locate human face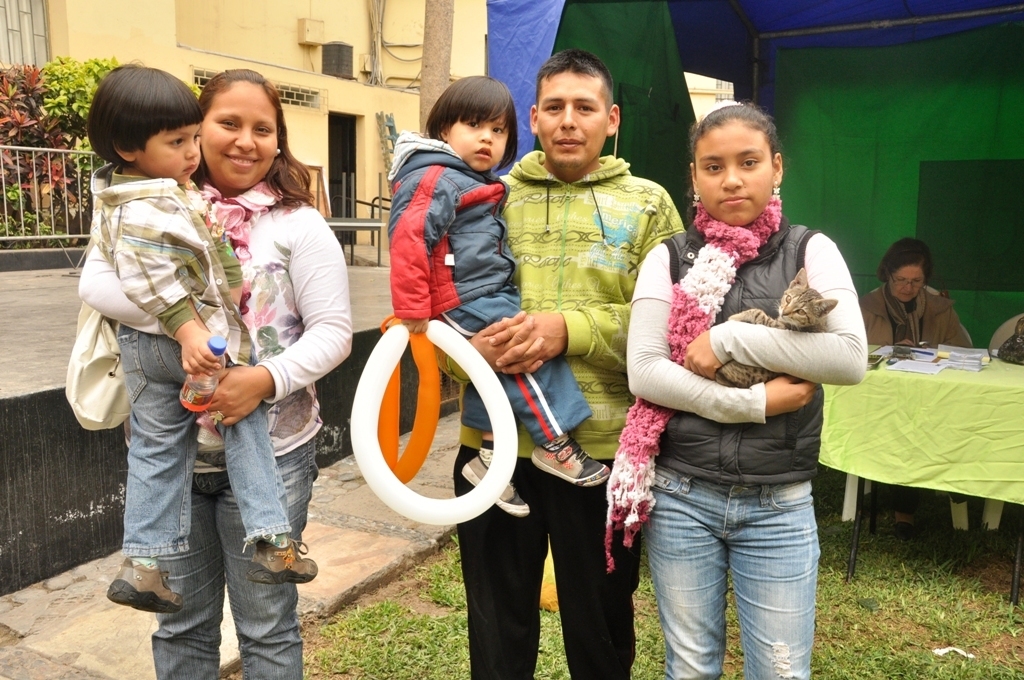
x1=204 y1=87 x2=280 y2=191
